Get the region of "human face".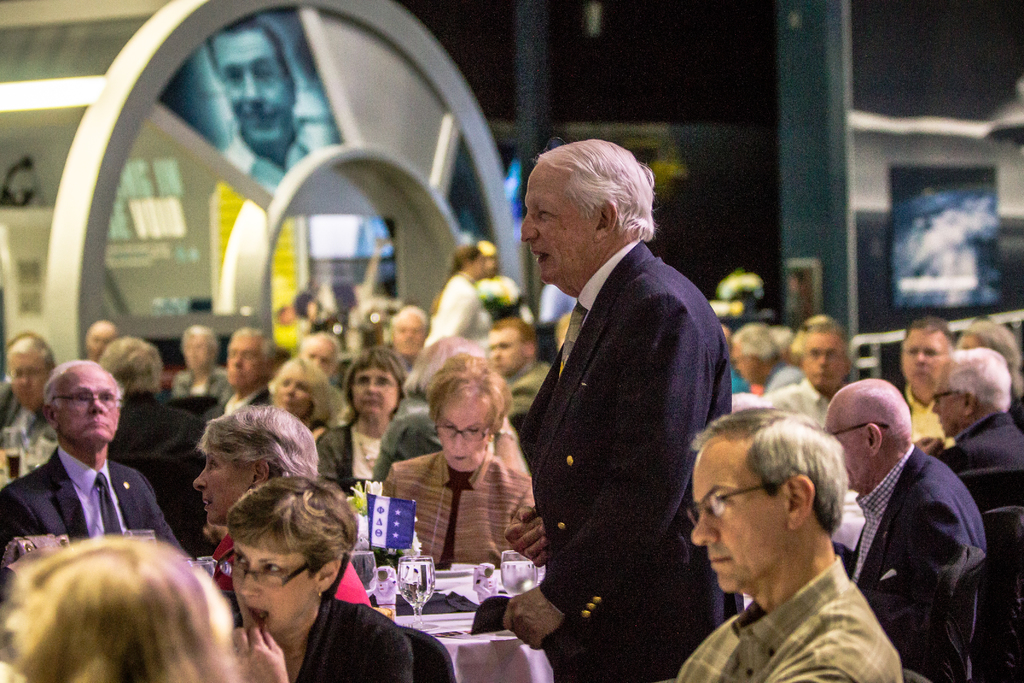
58 368 119 441.
